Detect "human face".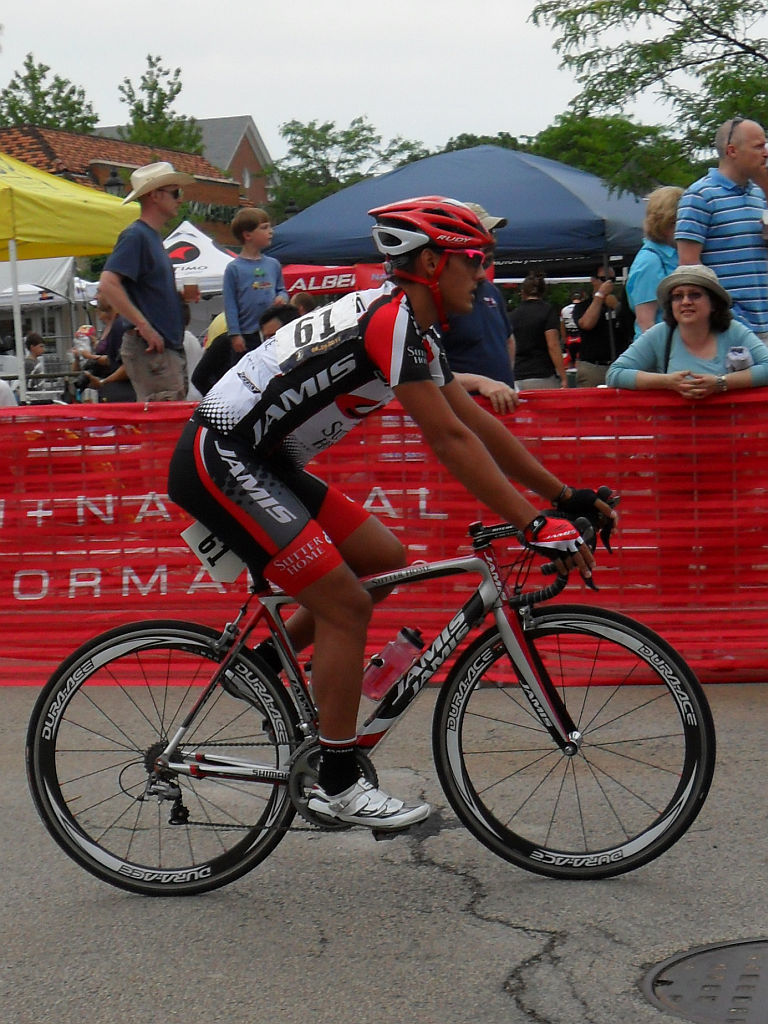
Detected at <region>438, 249, 484, 313</region>.
